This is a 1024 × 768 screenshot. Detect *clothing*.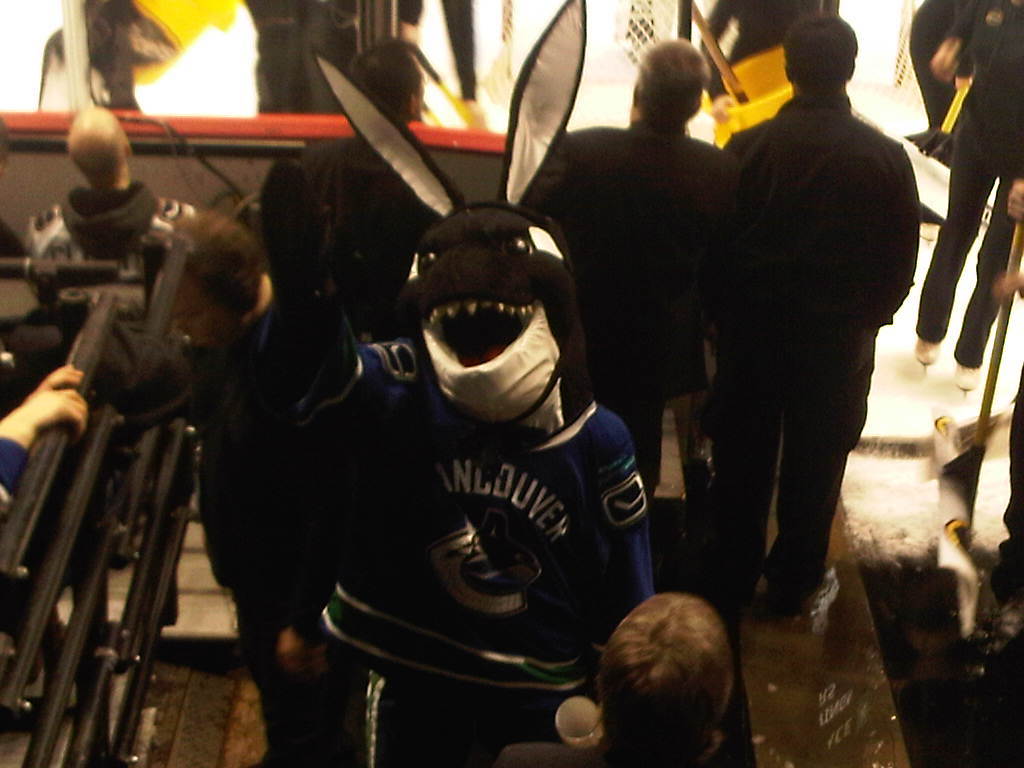
Rect(185, 292, 330, 767).
